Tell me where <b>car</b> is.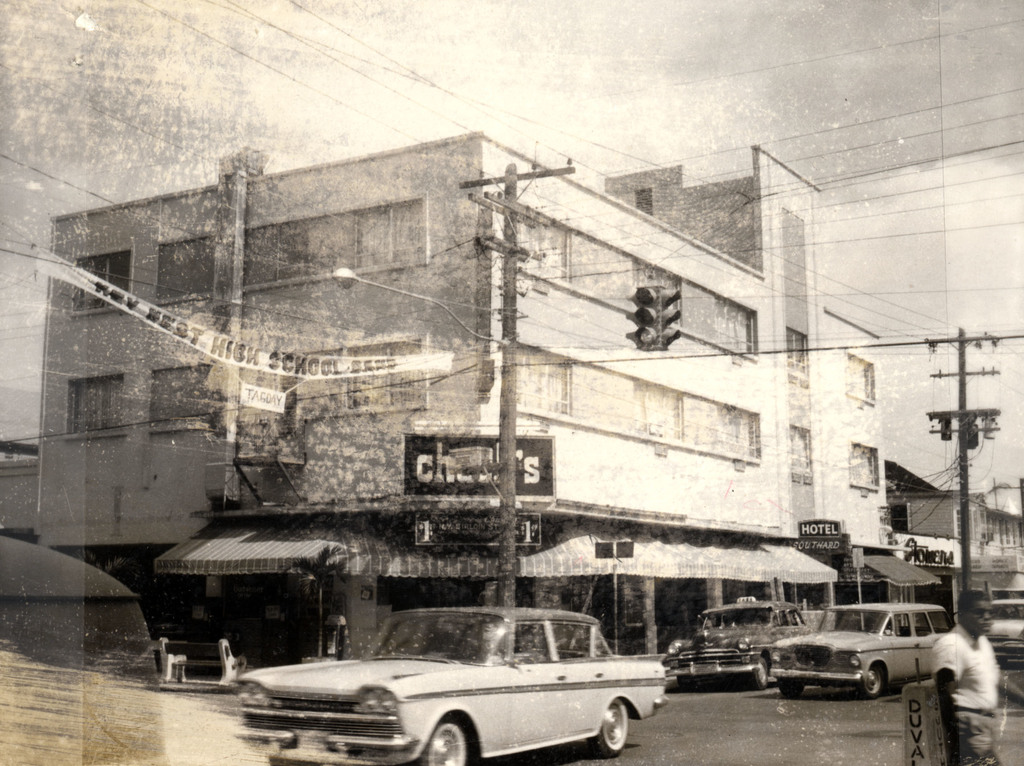
<b>car</b> is at {"x1": 985, "y1": 599, "x2": 1023, "y2": 658}.
